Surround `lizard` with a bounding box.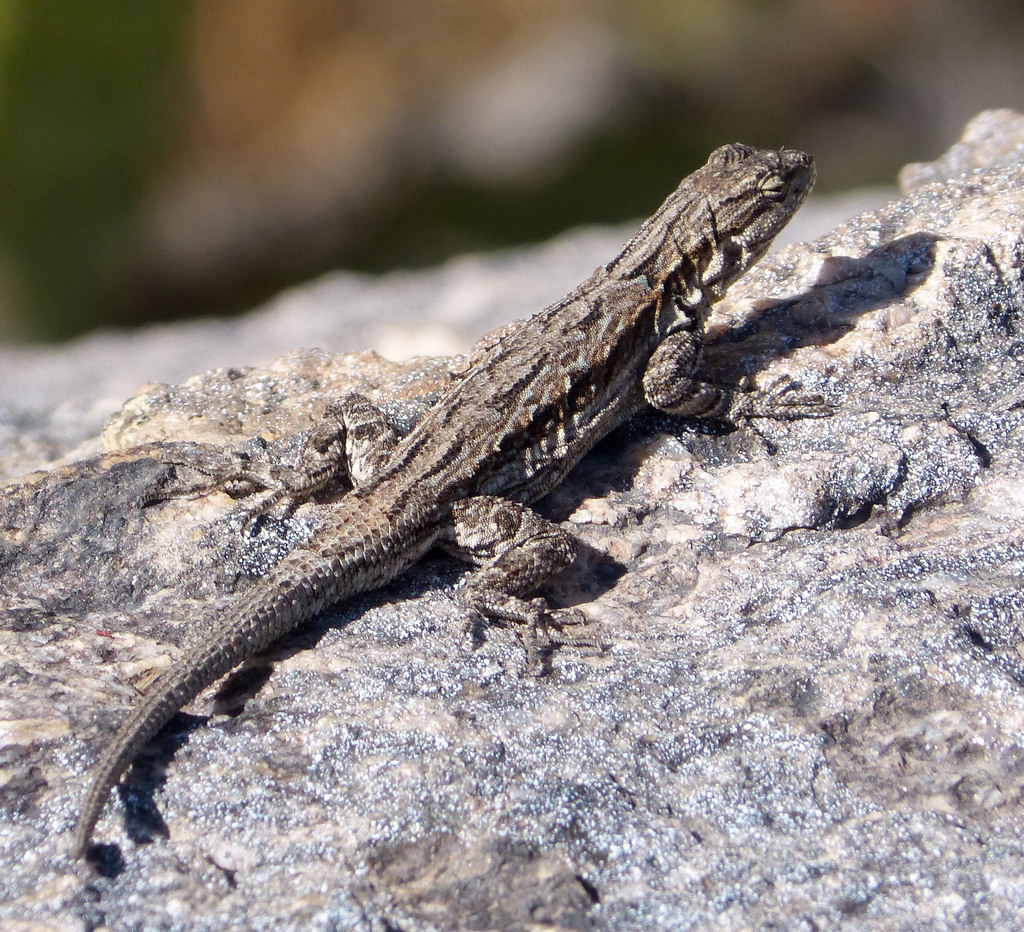
locate(81, 129, 833, 853).
